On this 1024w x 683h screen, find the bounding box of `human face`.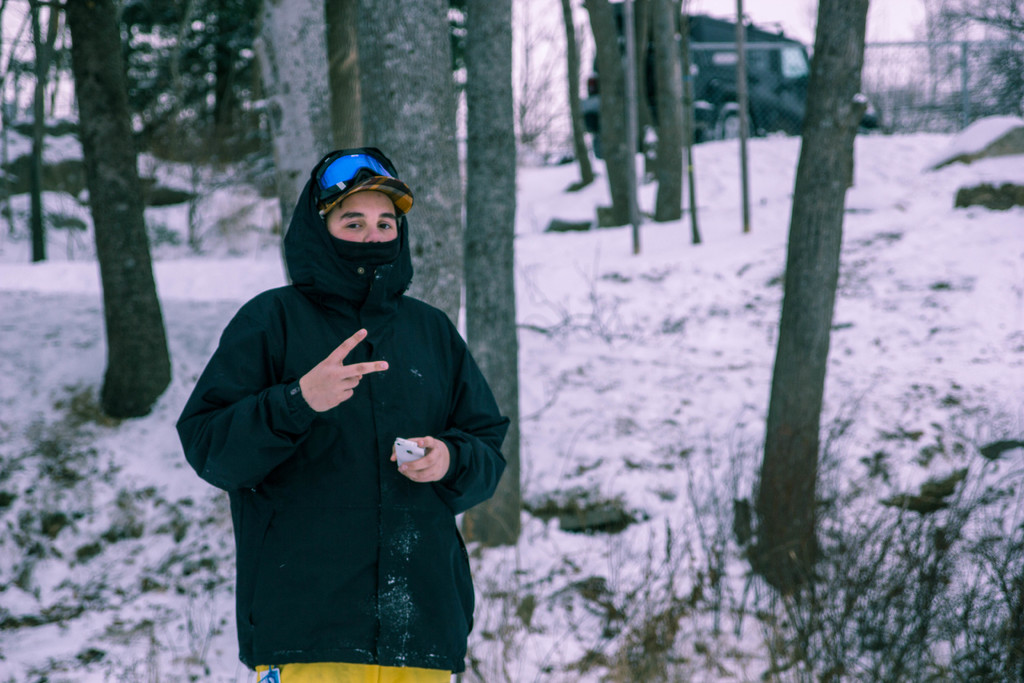
Bounding box: region(324, 188, 406, 251).
